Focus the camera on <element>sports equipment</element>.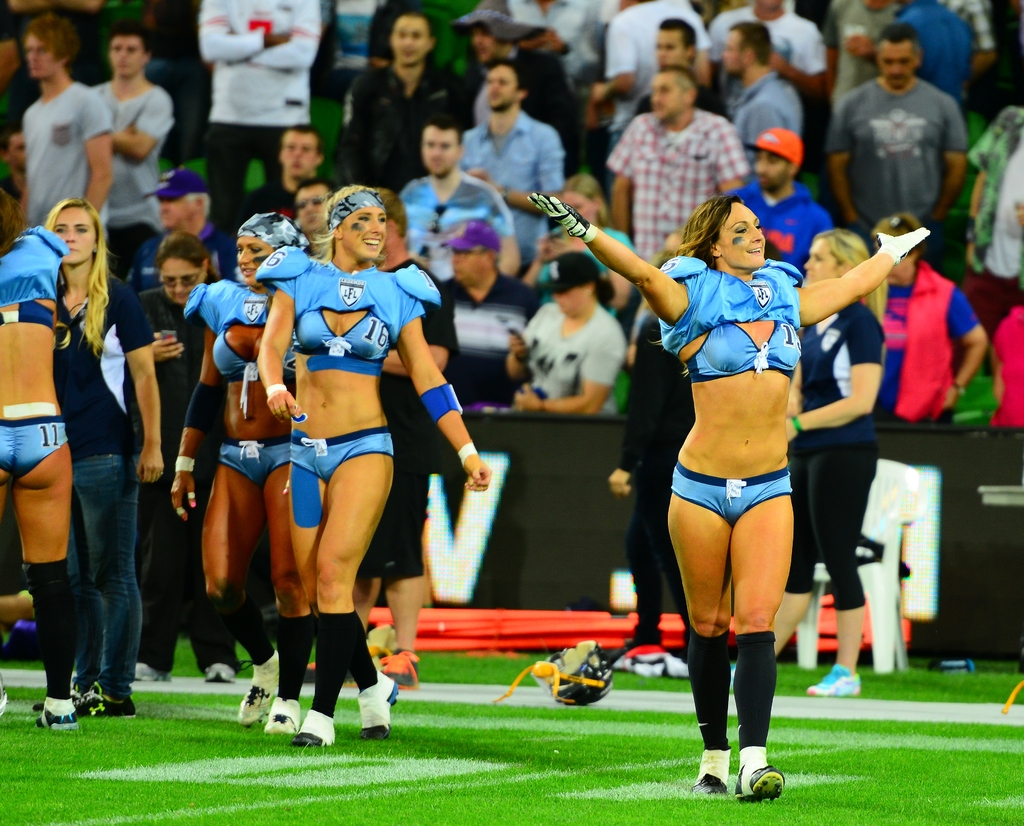
Focus region: [left=35, top=697, right=77, bottom=731].
